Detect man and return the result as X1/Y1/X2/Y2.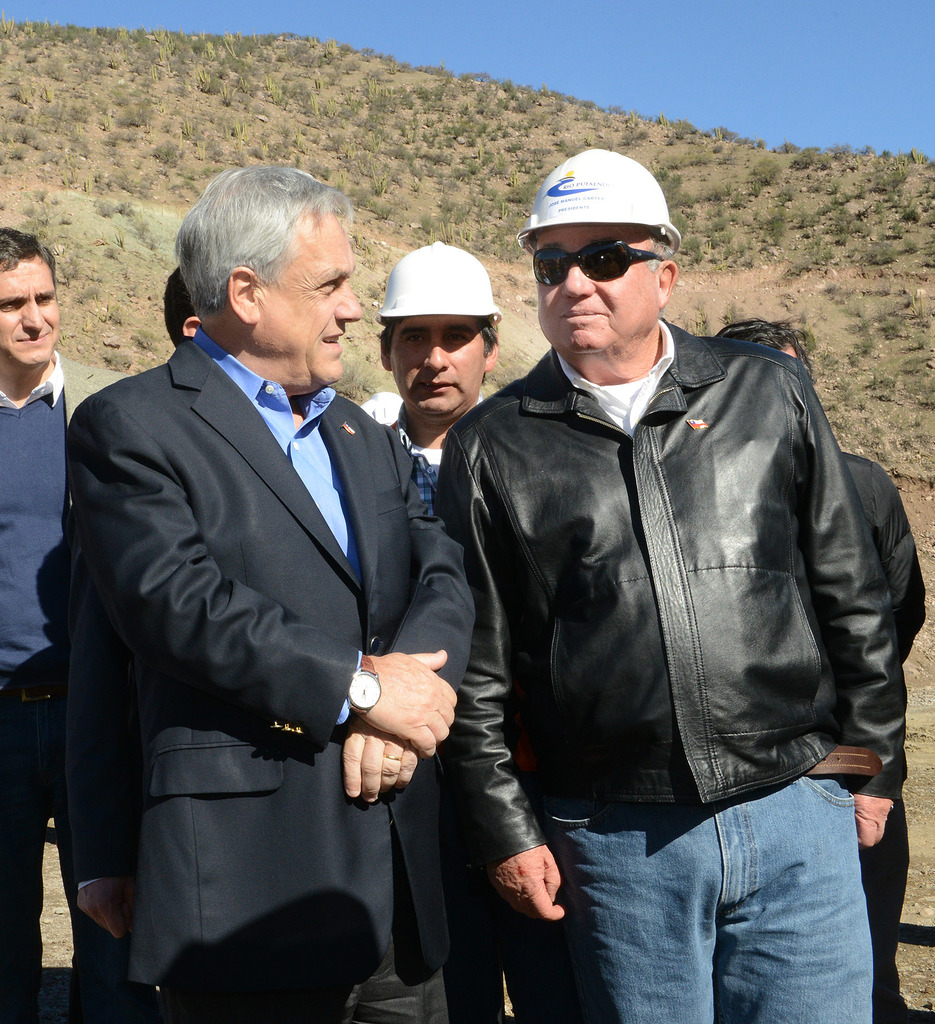
706/308/928/1023.
